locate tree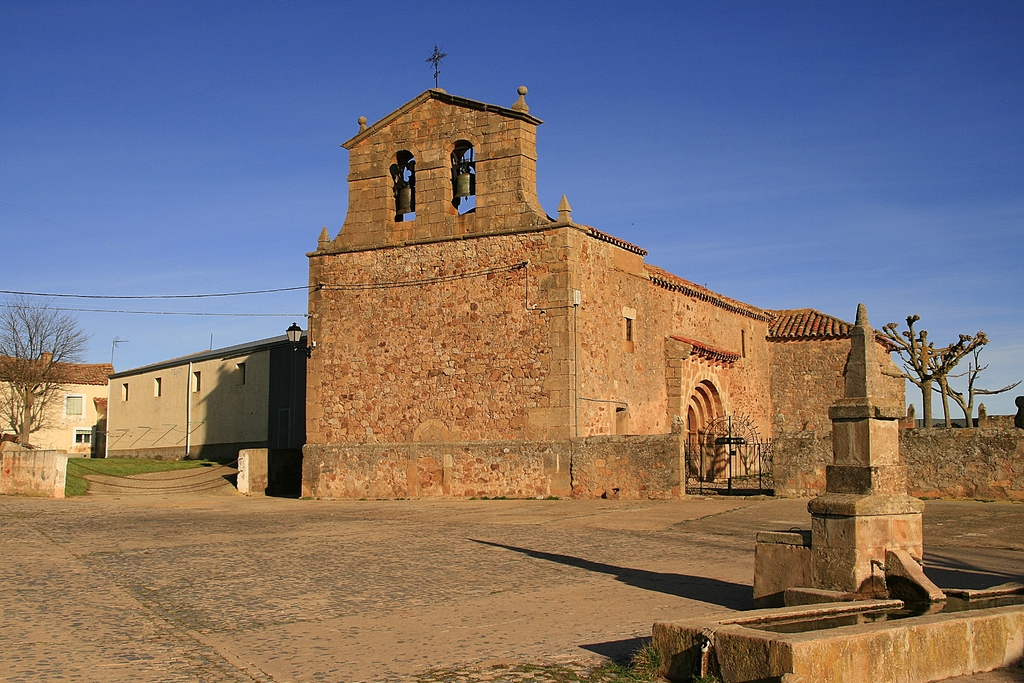
[884,321,988,436]
